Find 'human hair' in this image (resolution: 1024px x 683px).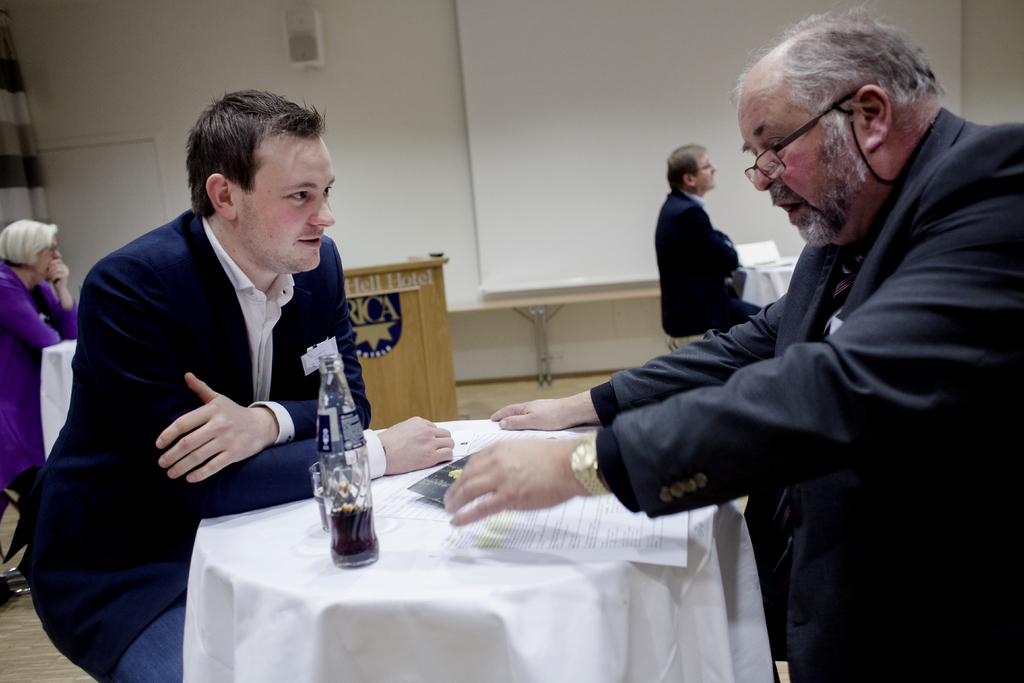
[666,142,706,197].
